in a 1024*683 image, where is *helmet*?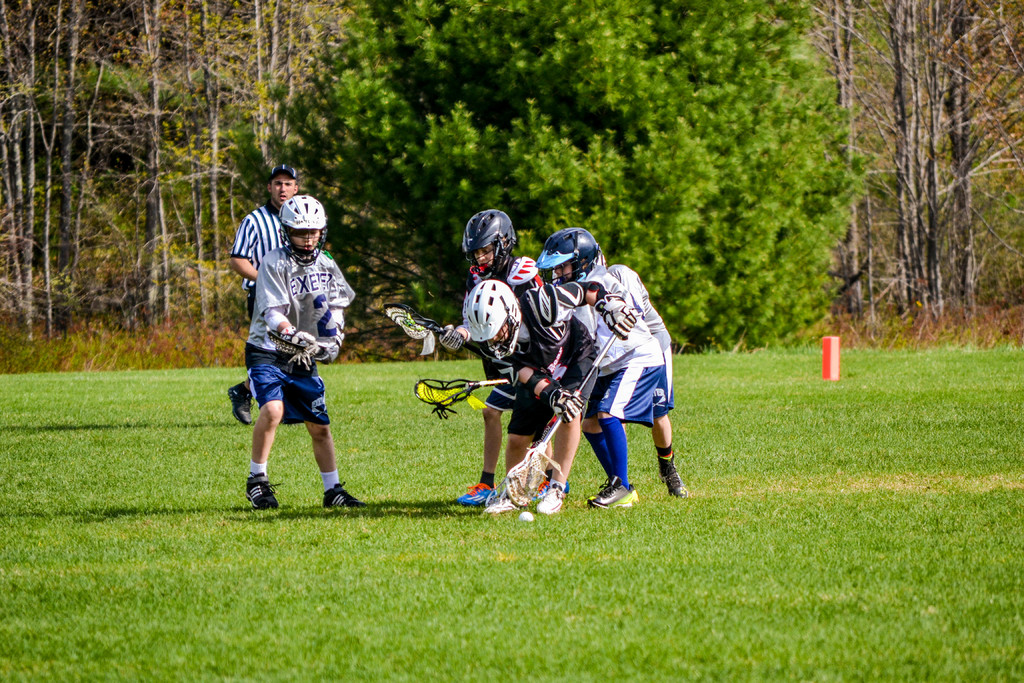
locate(536, 234, 597, 285).
